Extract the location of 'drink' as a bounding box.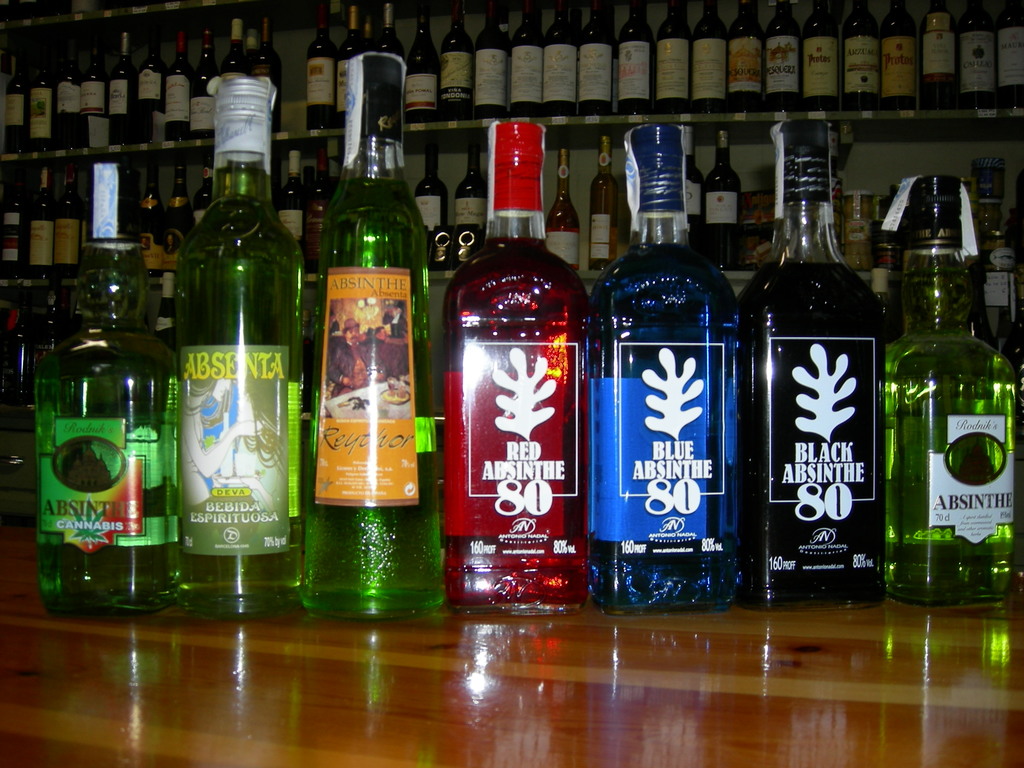
{"x1": 586, "y1": 243, "x2": 737, "y2": 609}.
